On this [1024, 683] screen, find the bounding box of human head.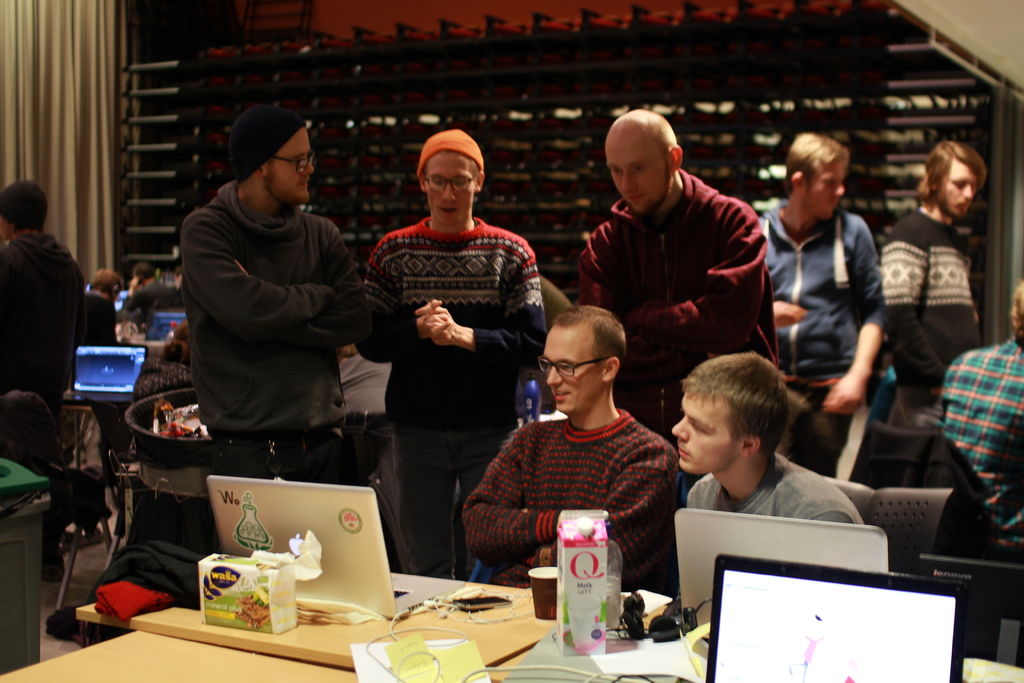
Bounding box: x1=925 y1=138 x2=988 y2=217.
